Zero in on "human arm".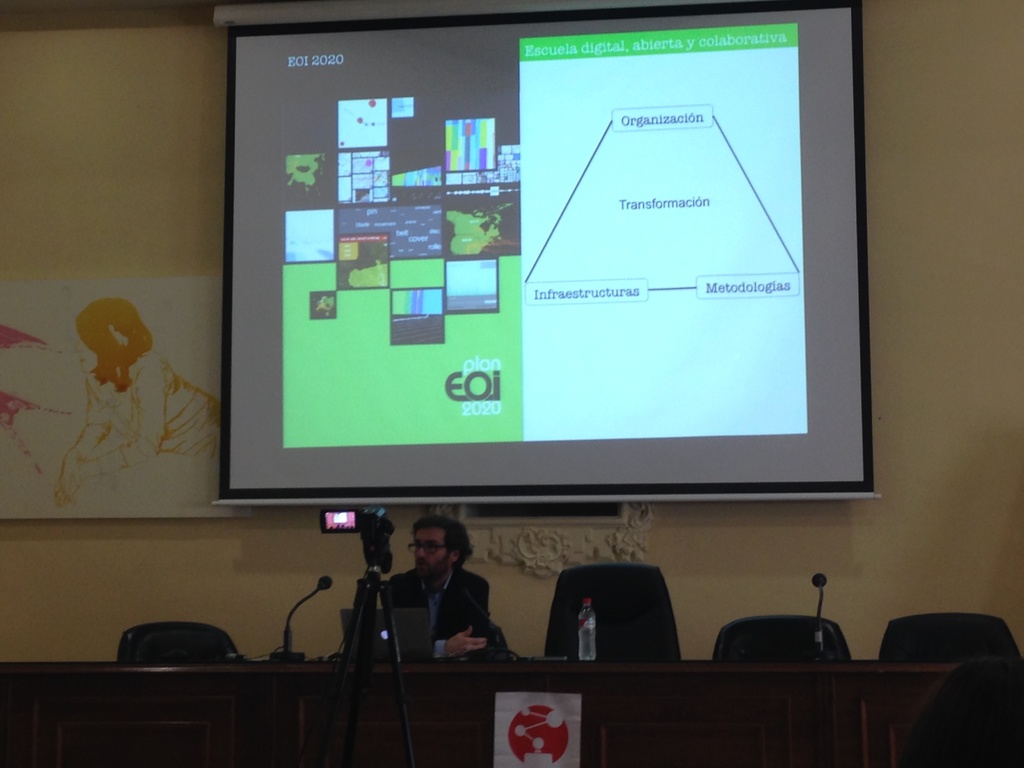
Zeroed in: 429,621,486,659.
